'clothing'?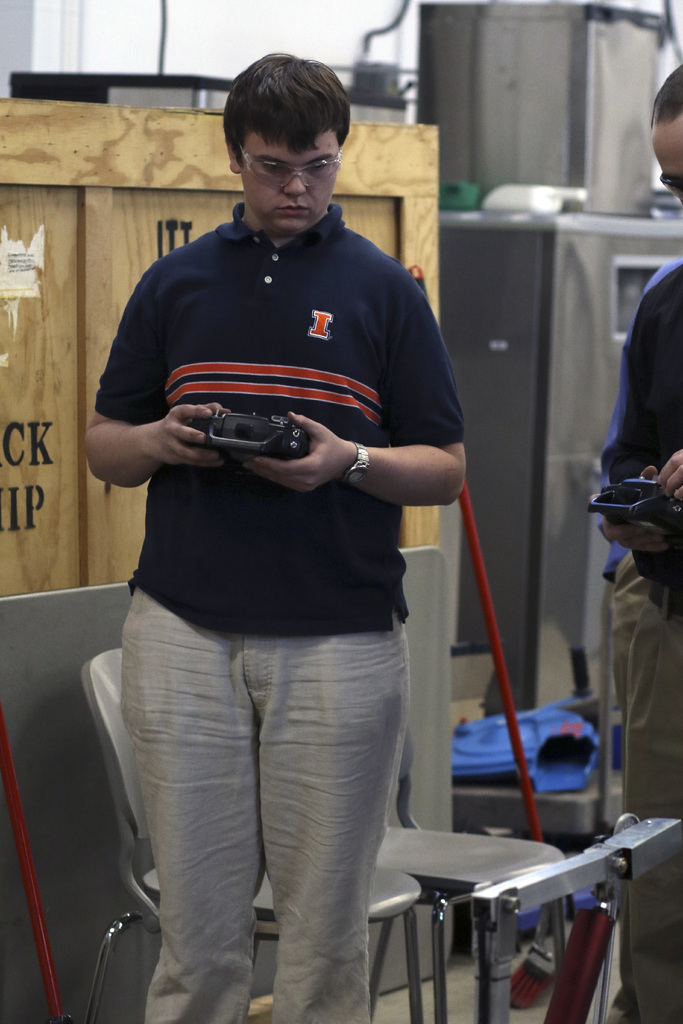
{"x1": 609, "y1": 550, "x2": 654, "y2": 982}
